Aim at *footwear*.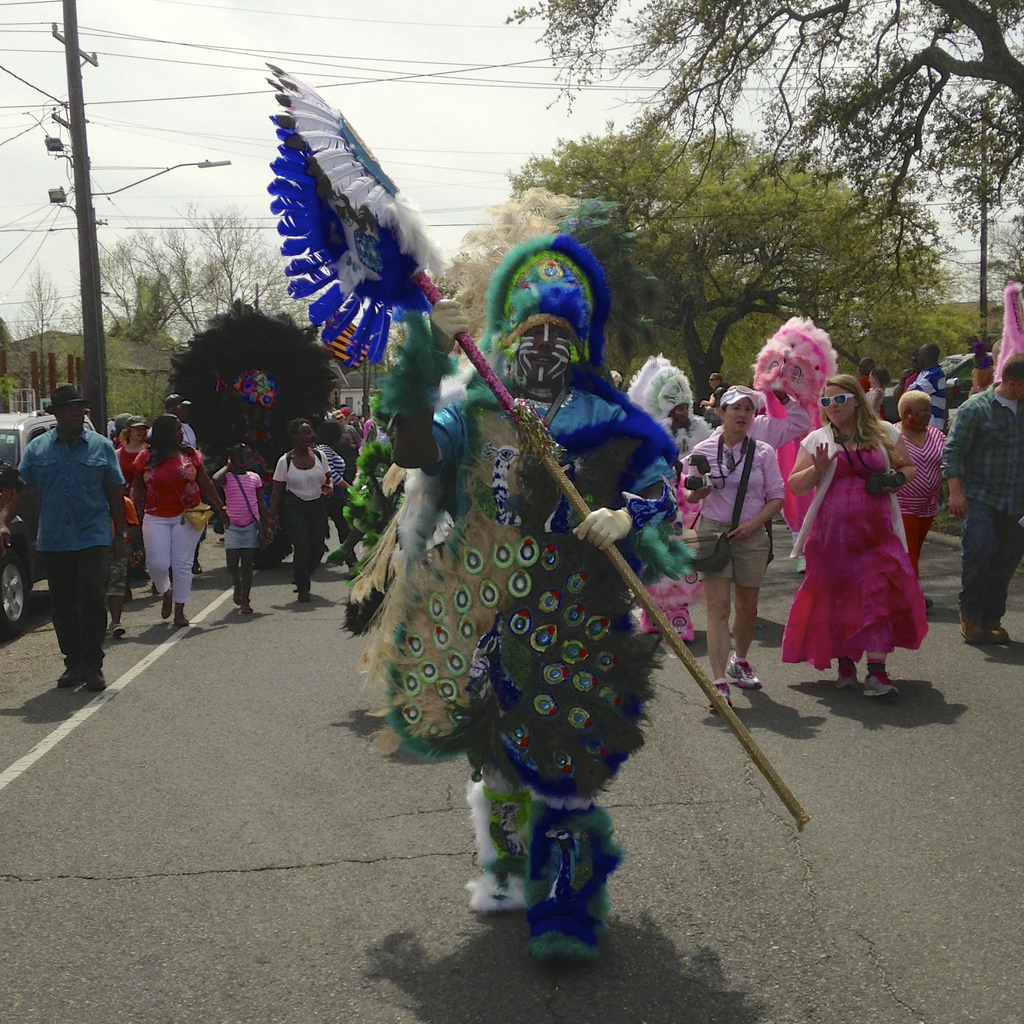
Aimed at pyautogui.locateOnScreen(54, 660, 84, 685).
